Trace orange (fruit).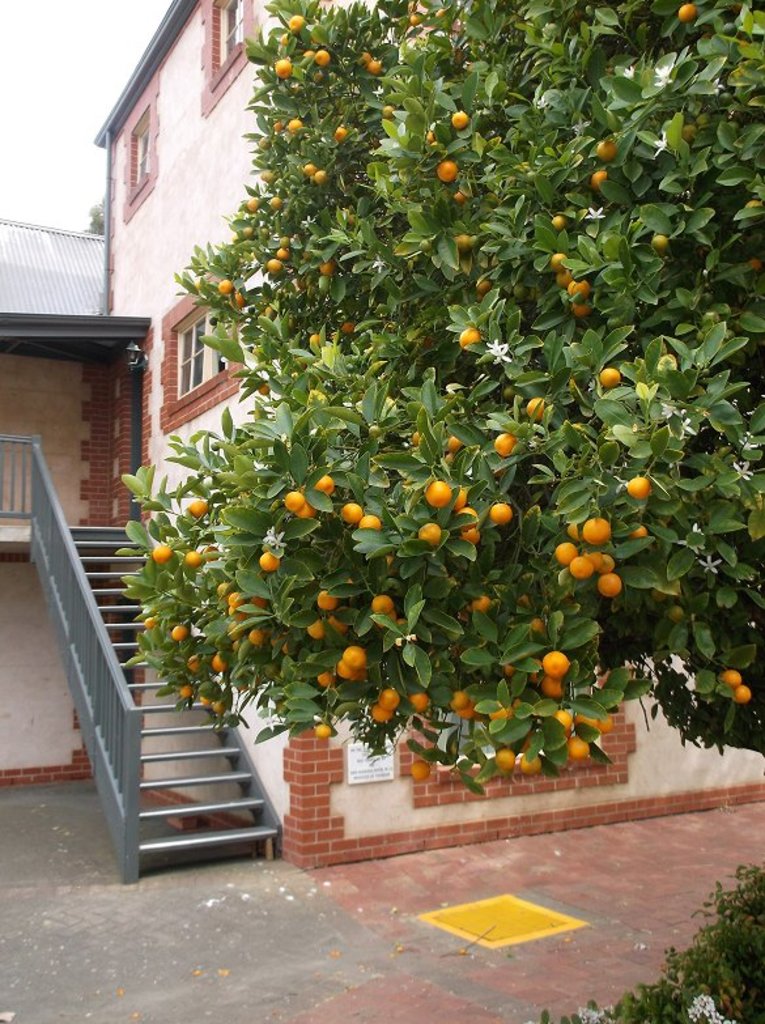
Traced to 727:688:753:698.
